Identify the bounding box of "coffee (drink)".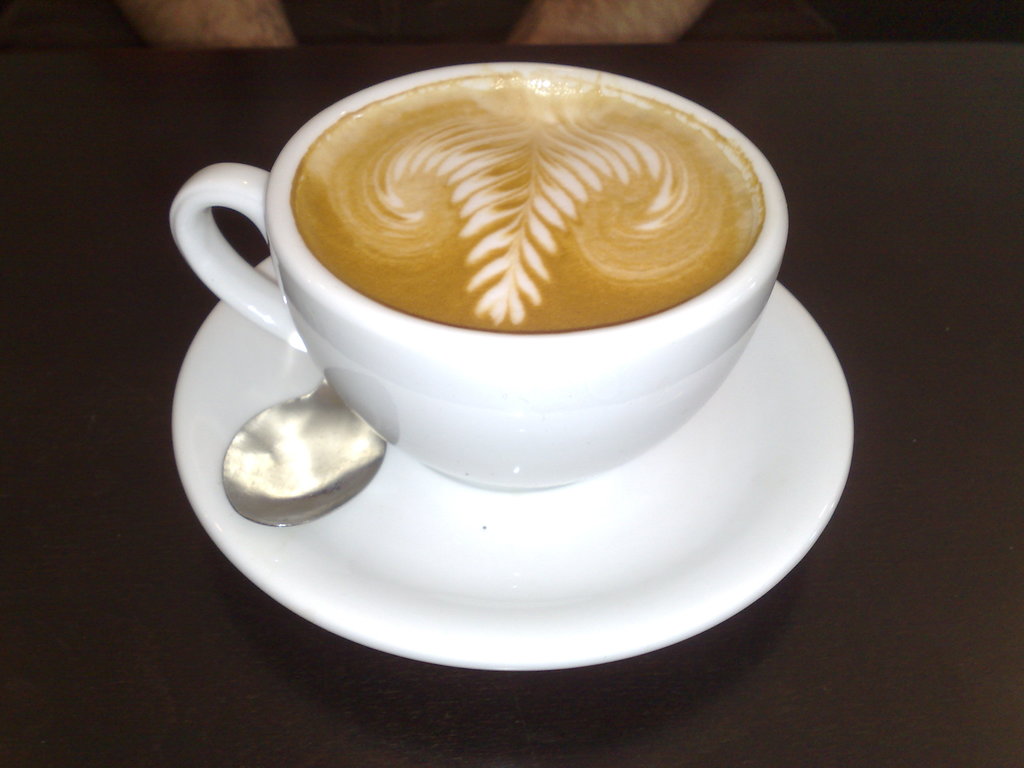
{"x1": 191, "y1": 68, "x2": 779, "y2": 498}.
